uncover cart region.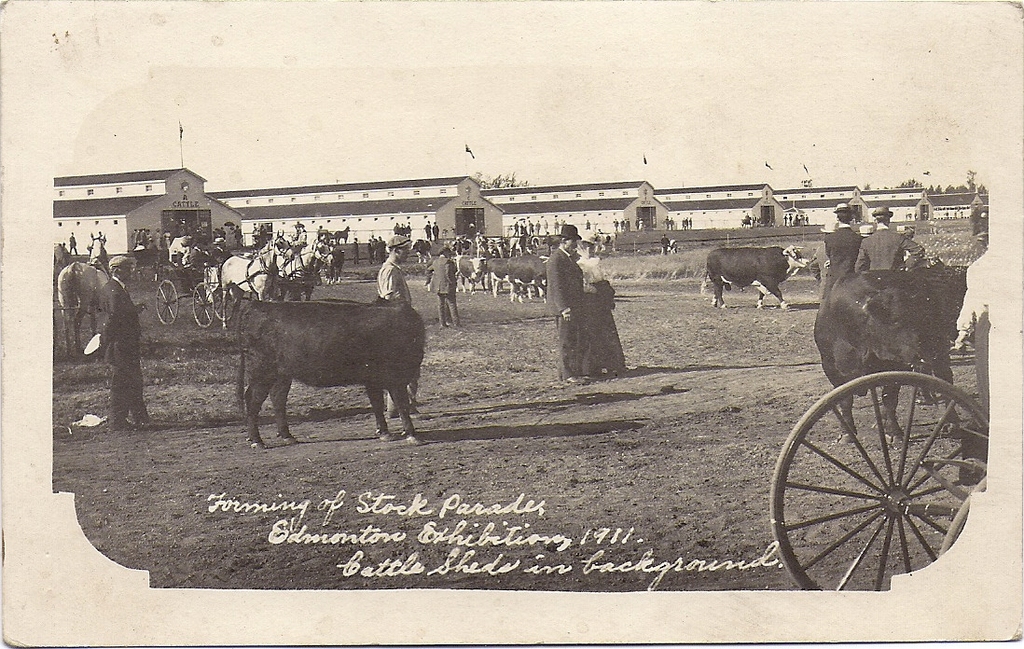
Uncovered: x1=493 y1=231 x2=544 y2=255.
